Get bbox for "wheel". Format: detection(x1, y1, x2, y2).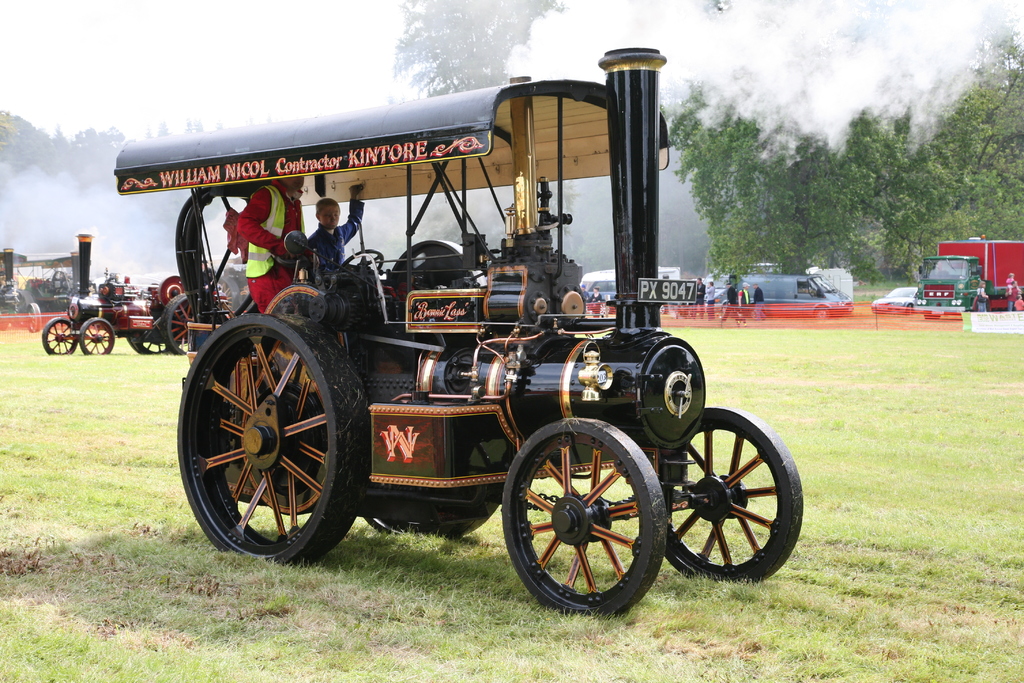
detection(218, 278, 238, 308).
